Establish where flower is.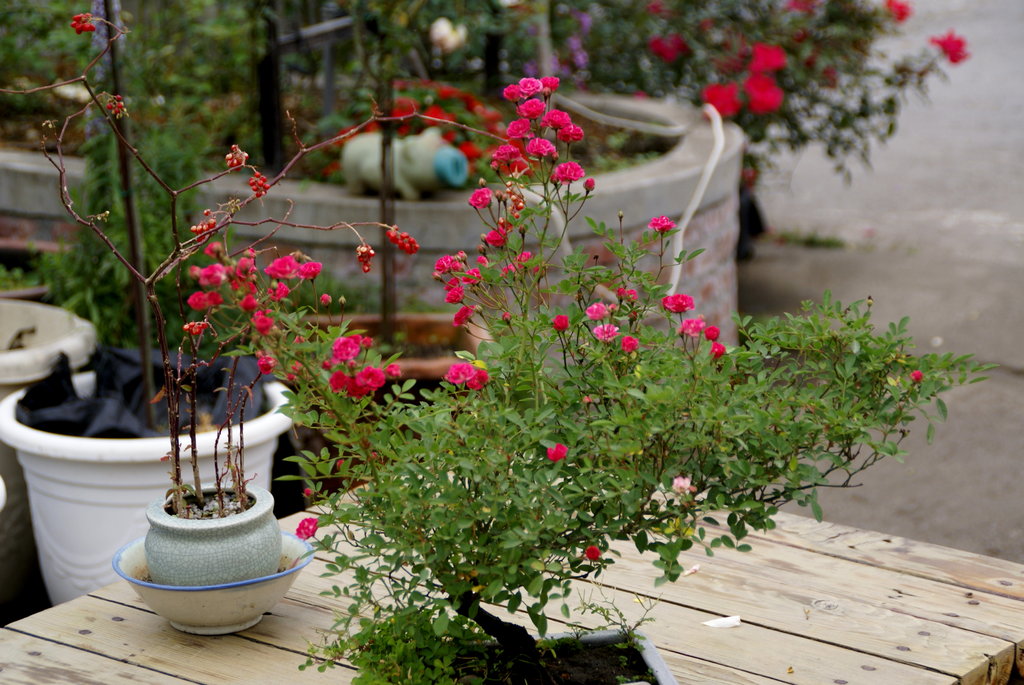
Established at crop(619, 331, 640, 351).
